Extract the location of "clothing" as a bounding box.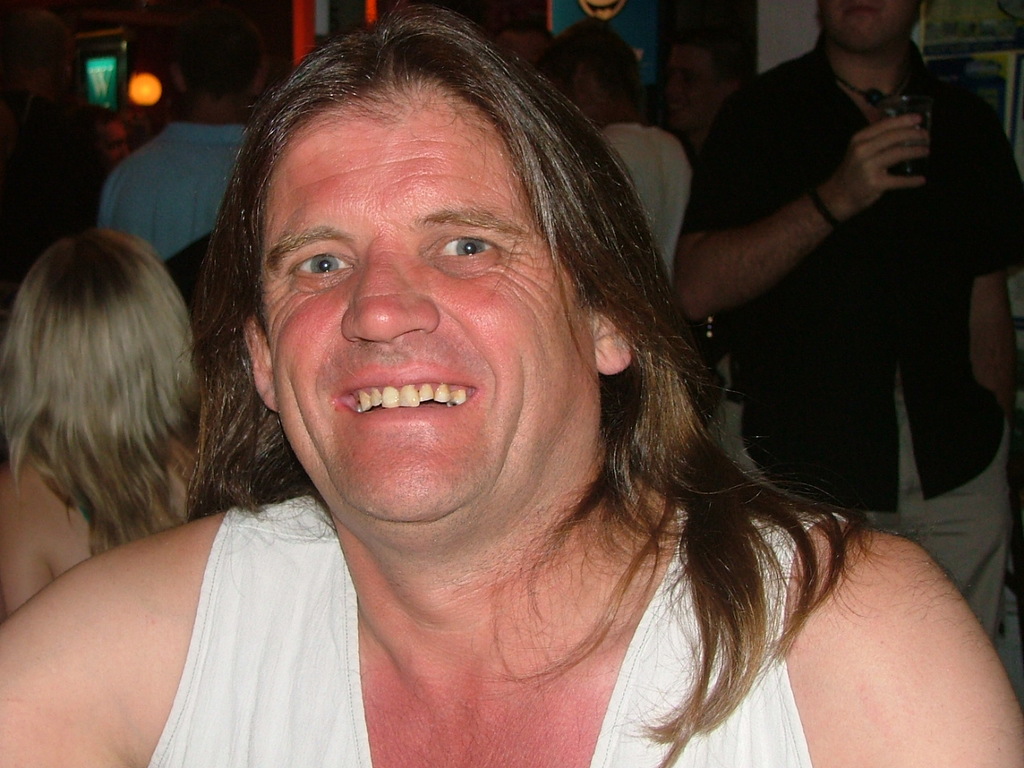
[x1=145, y1=492, x2=854, y2=767].
